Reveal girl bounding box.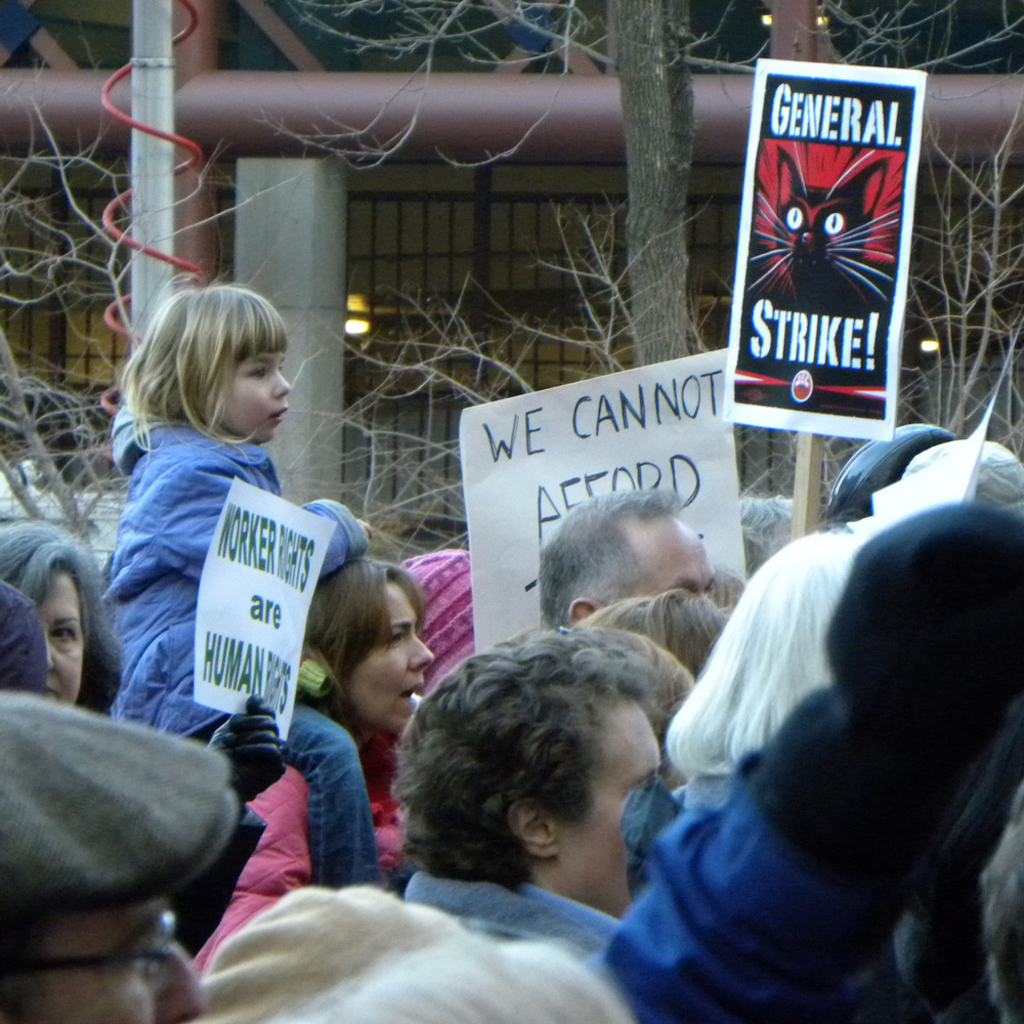
Revealed: (x1=106, y1=263, x2=394, y2=894).
